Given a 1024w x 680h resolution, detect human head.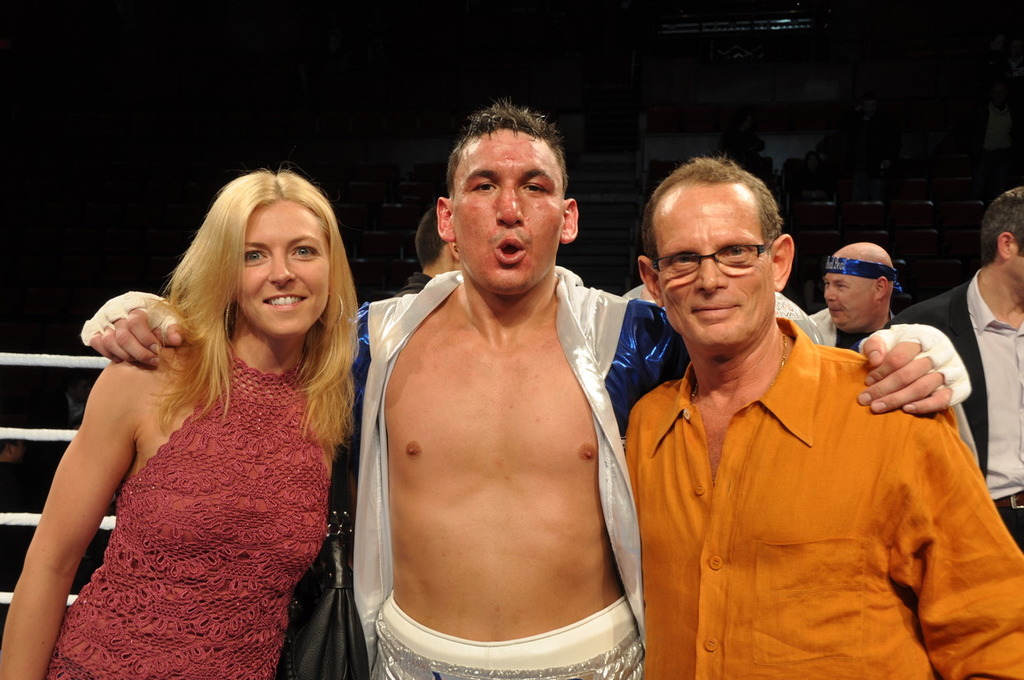
bbox(408, 207, 455, 278).
